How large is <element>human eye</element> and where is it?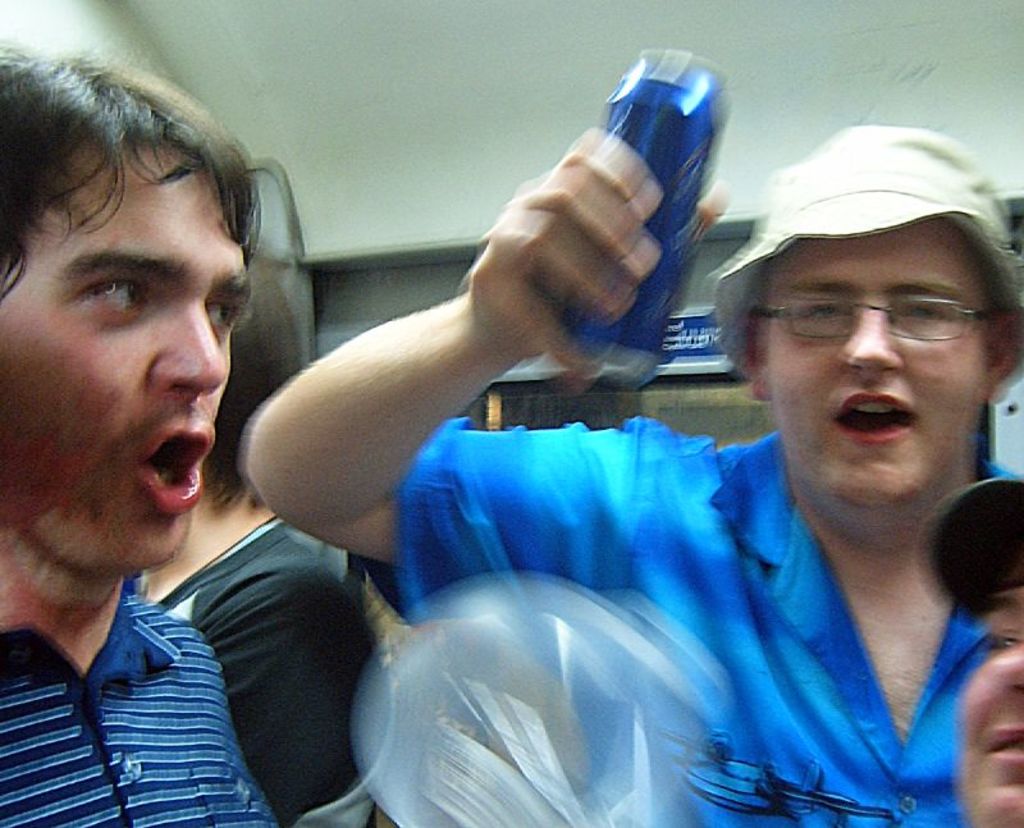
Bounding box: 38/250/173/325.
